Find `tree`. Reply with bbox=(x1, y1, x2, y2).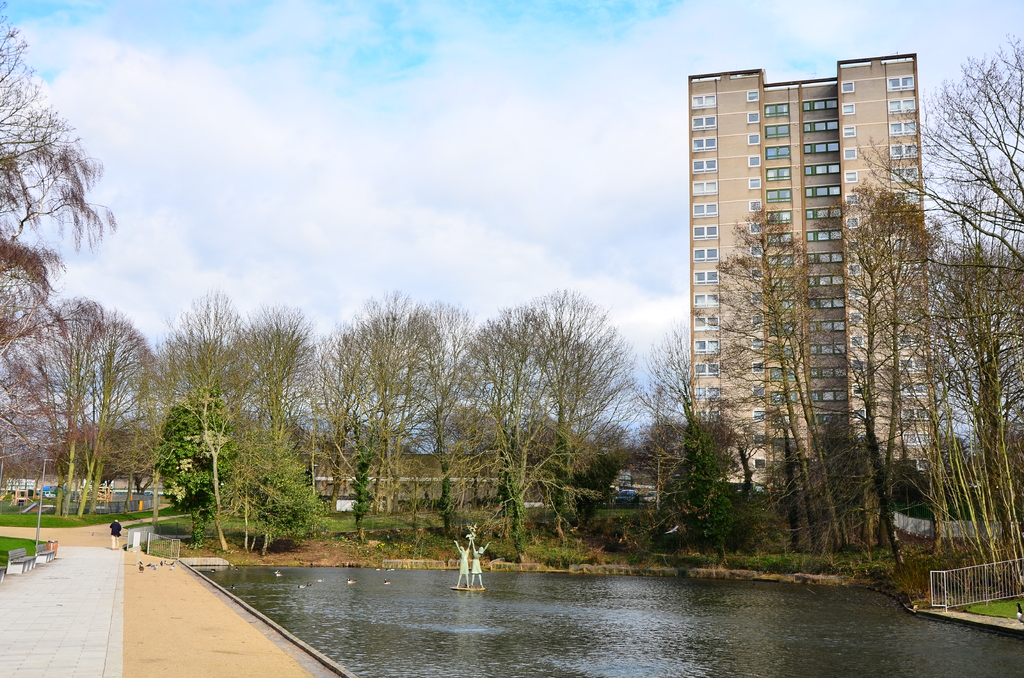
bbox=(950, 165, 1023, 608).
